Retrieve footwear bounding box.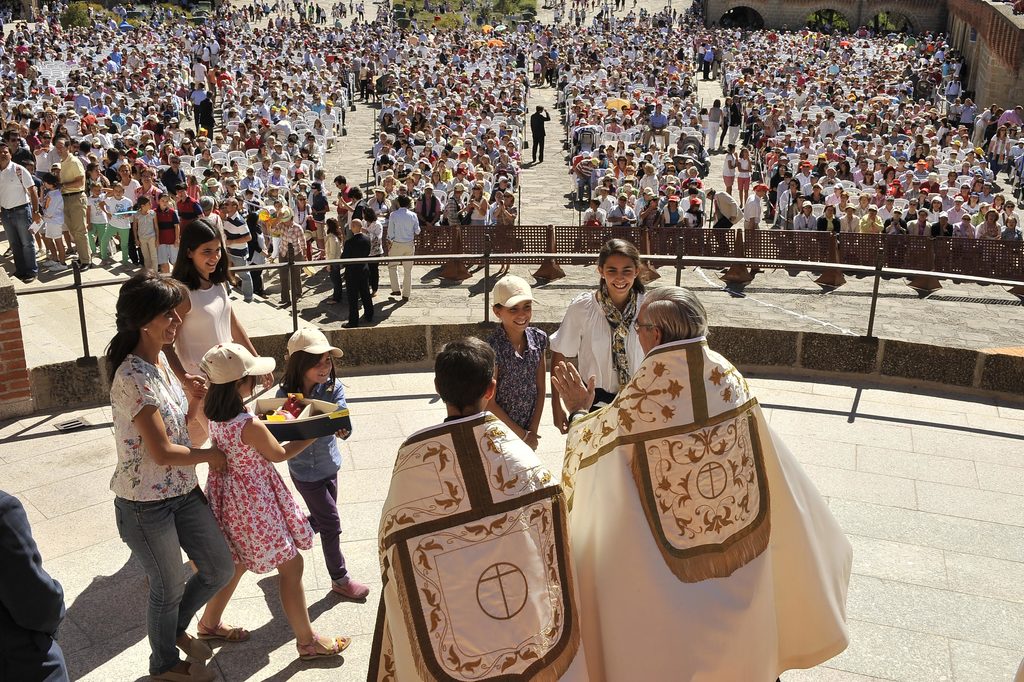
Bounding box: [151, 660, 214, 680].
